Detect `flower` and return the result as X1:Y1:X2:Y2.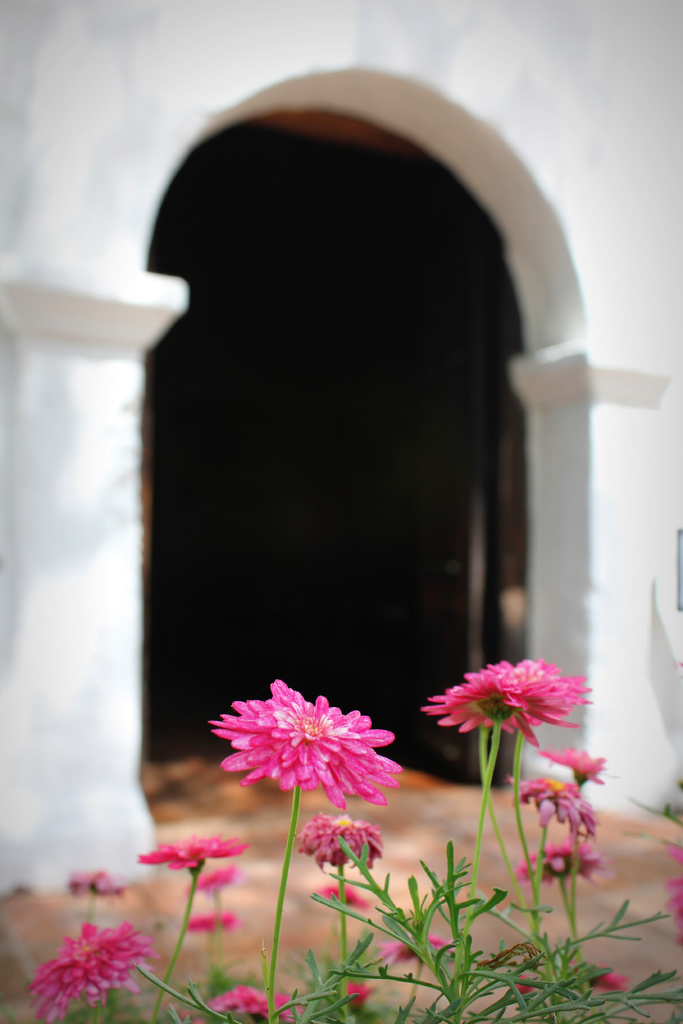
36:921:160:1023.
